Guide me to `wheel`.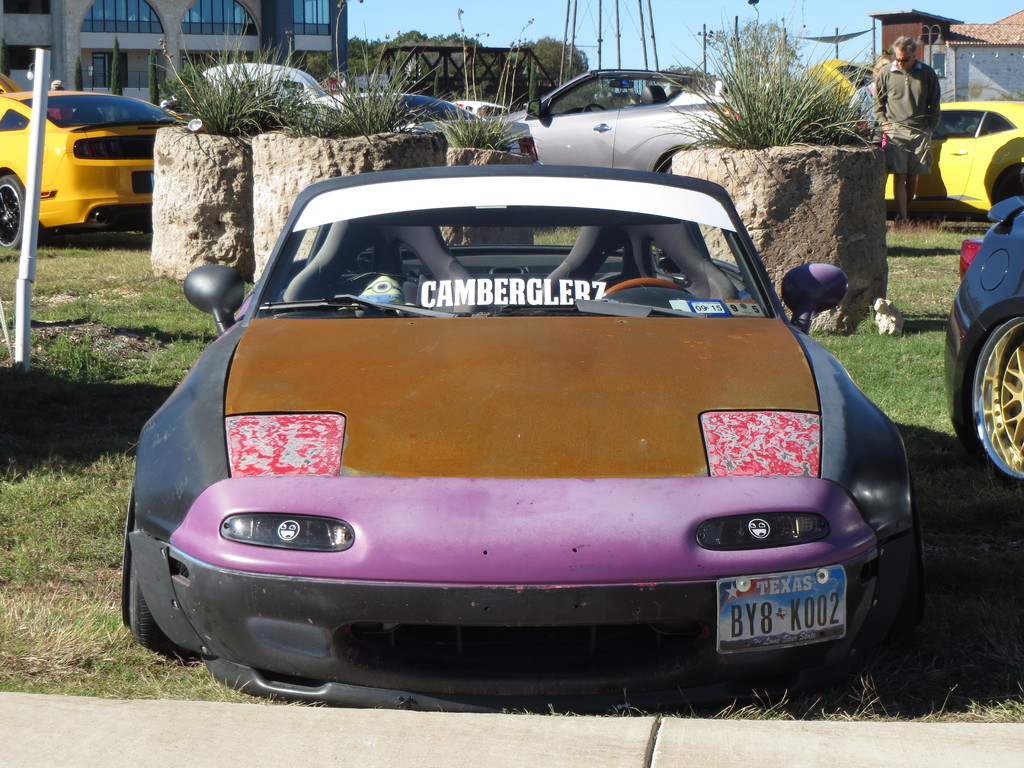
Guidance: x1=949, y1=288, x2=1023, y2=494.
